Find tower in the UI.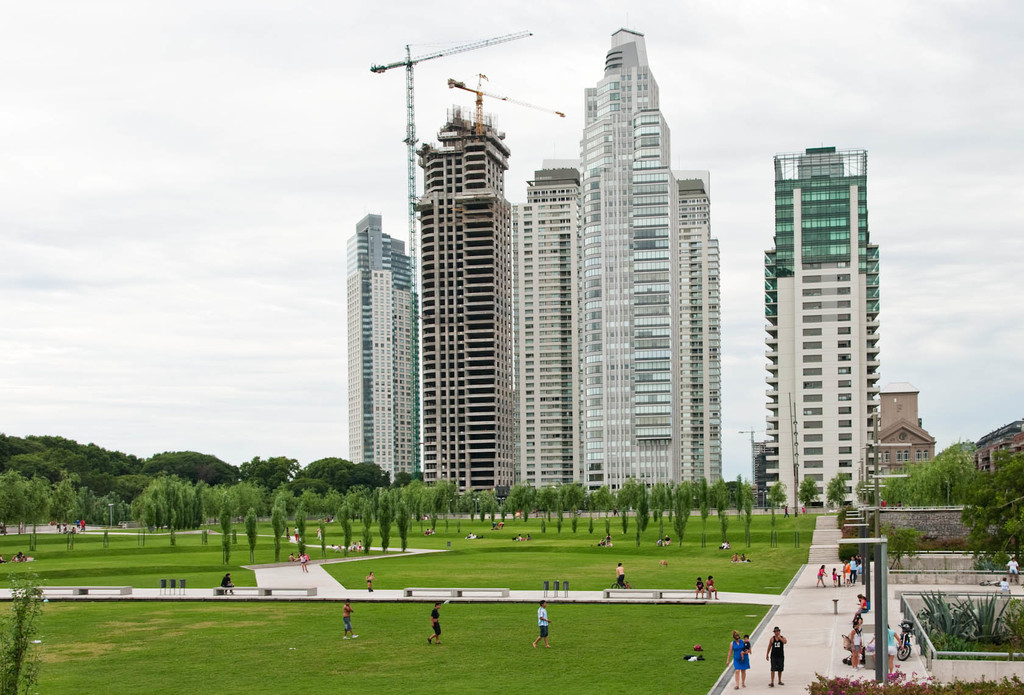
UI element at [509,144,585,483].
